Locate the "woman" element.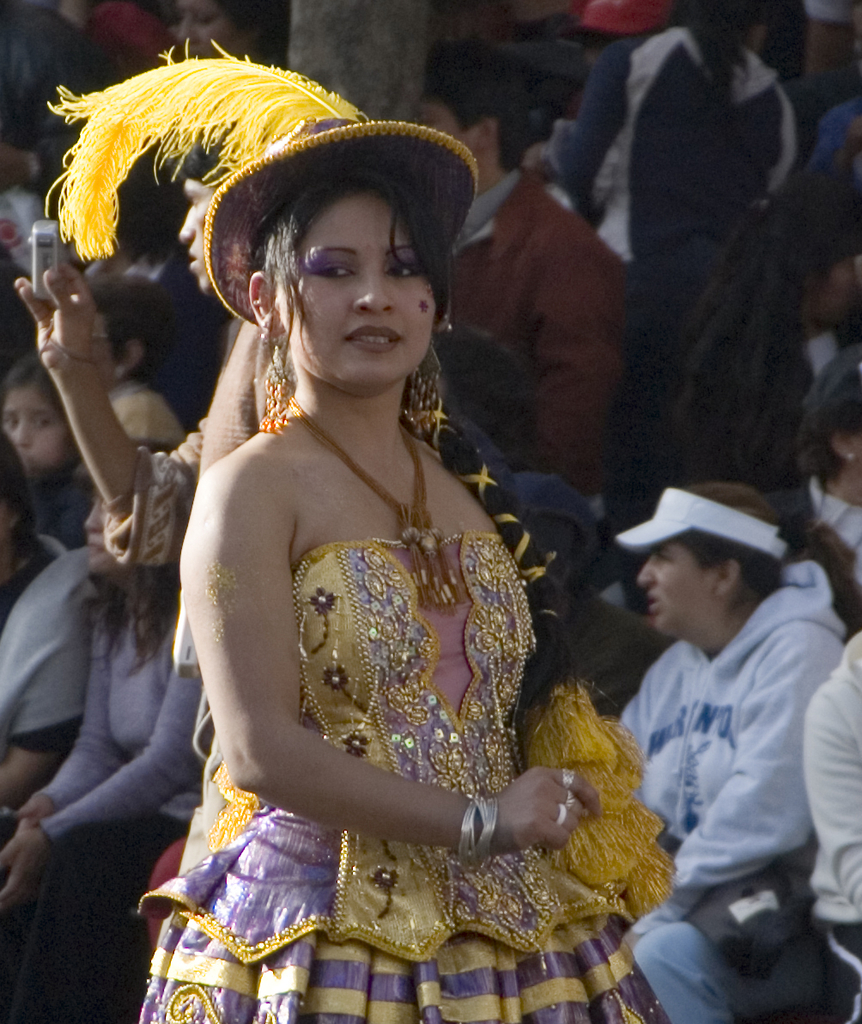
Element bbox: pyautogui.locateOnScreen(612, 476, 847, 1023).
